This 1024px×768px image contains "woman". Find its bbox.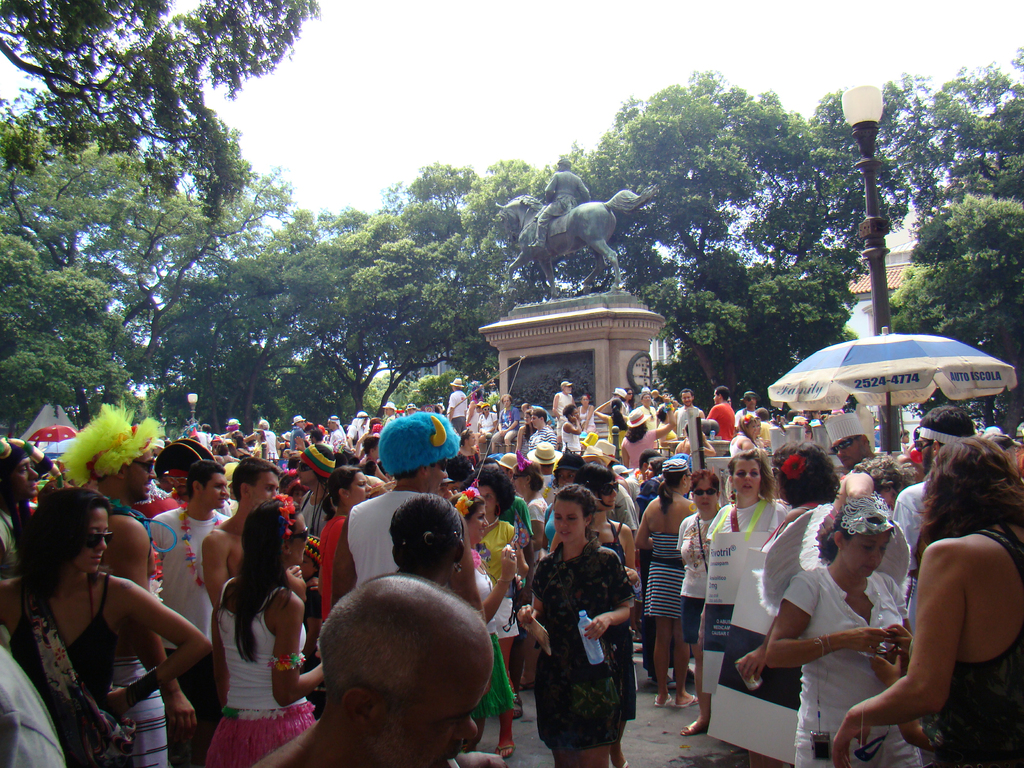
{"x1": 831, "y1": 436, "x2": 1023, "y2": 767}.
